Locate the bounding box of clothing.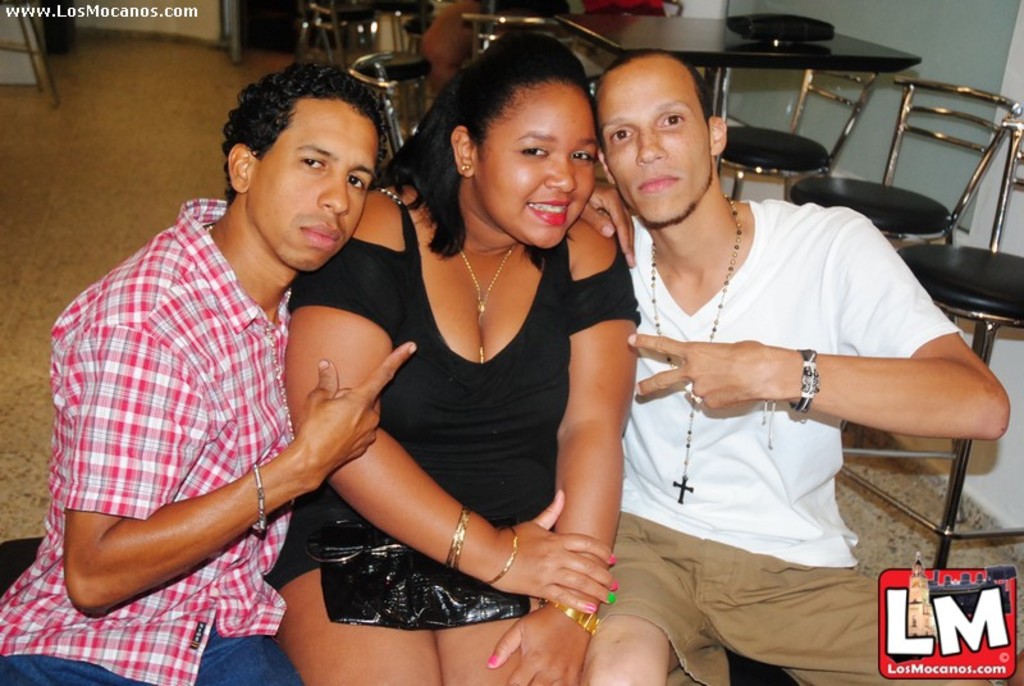
Bounding box: 269/177/641/599.
